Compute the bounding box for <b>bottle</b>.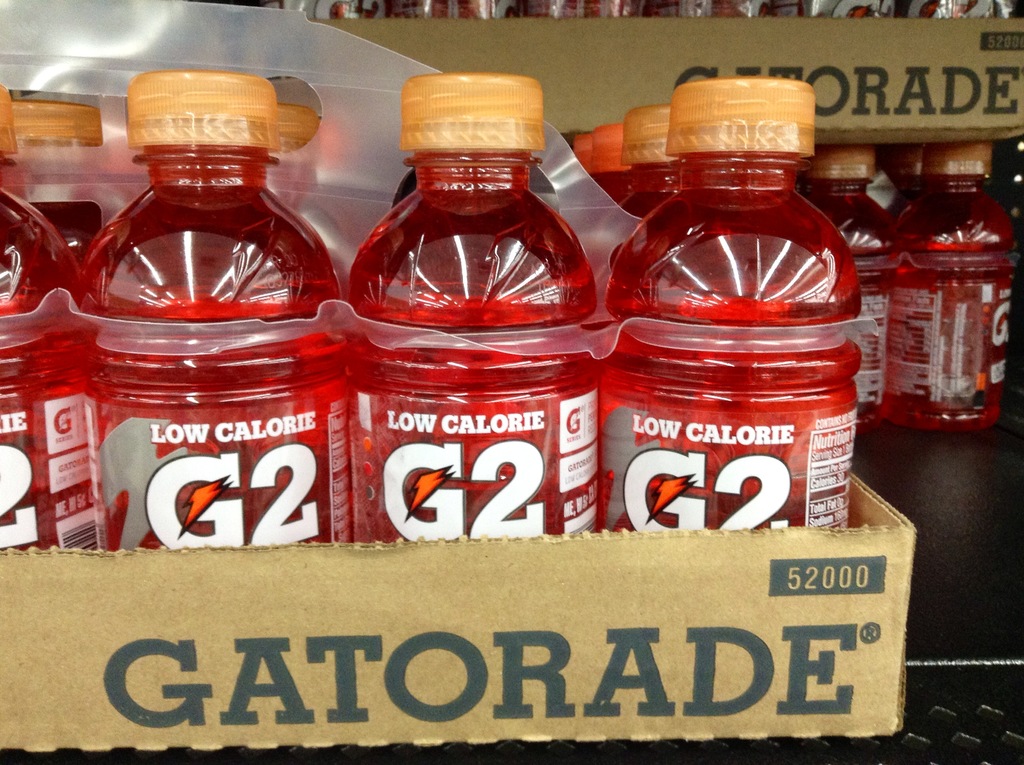
box=[264, 99, 350, 306].
